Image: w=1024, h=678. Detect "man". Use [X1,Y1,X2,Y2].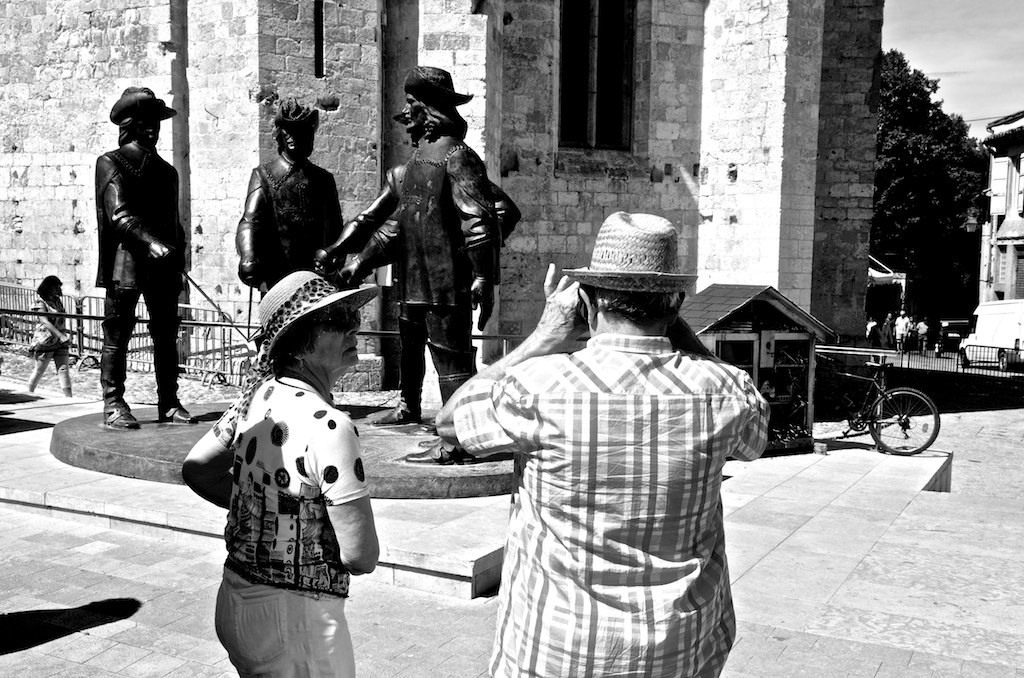
[77,99,193,429].
